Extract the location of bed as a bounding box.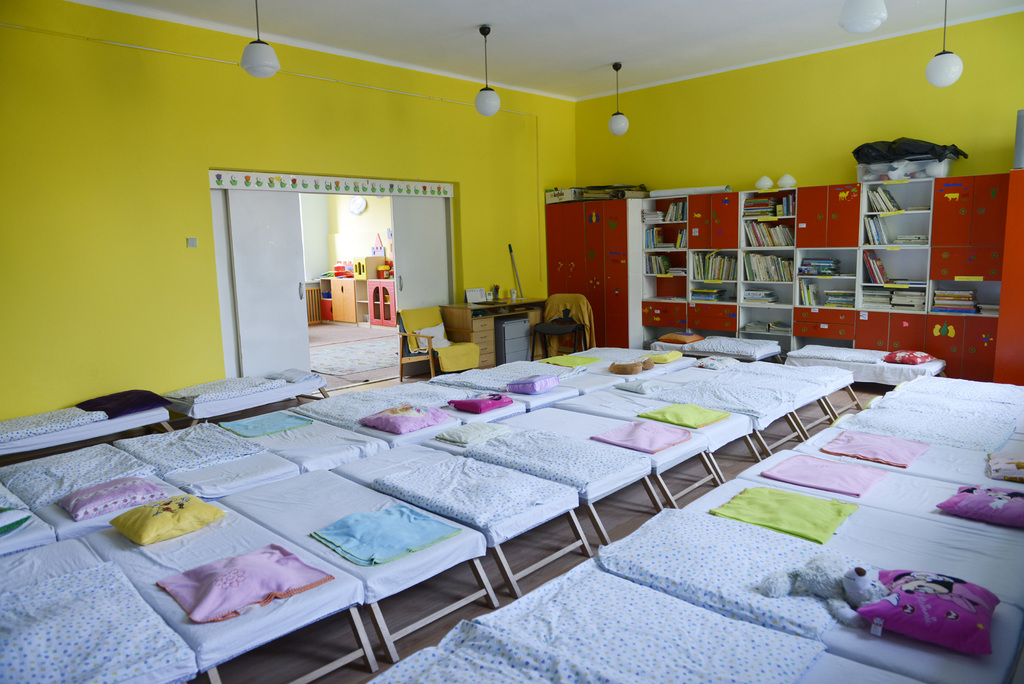
69, 490, 390, 683.
